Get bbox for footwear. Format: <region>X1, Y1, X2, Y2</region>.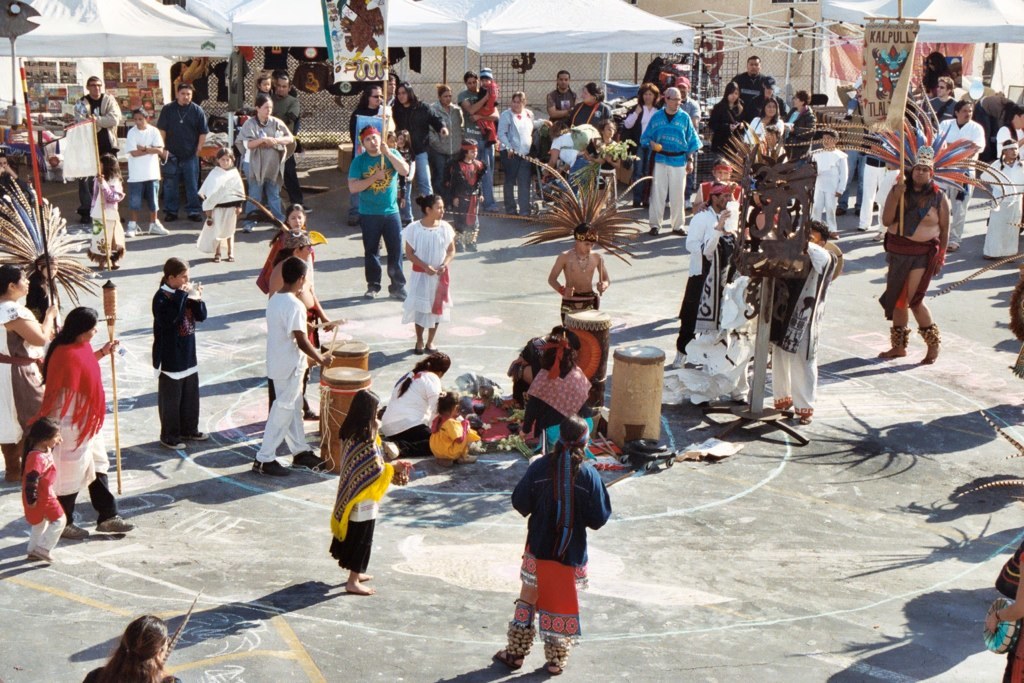
<region>31, 545, 55, 568</region>.
